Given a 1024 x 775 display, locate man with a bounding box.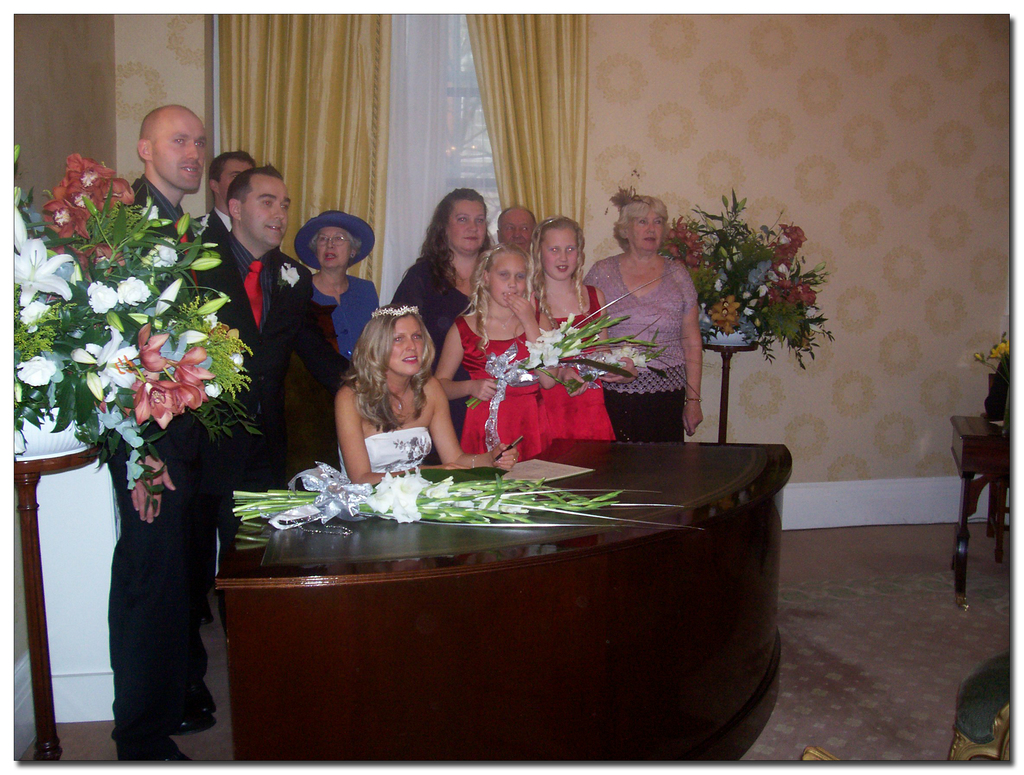
Located: [left=101, top=103, right=225, bottom=769].
